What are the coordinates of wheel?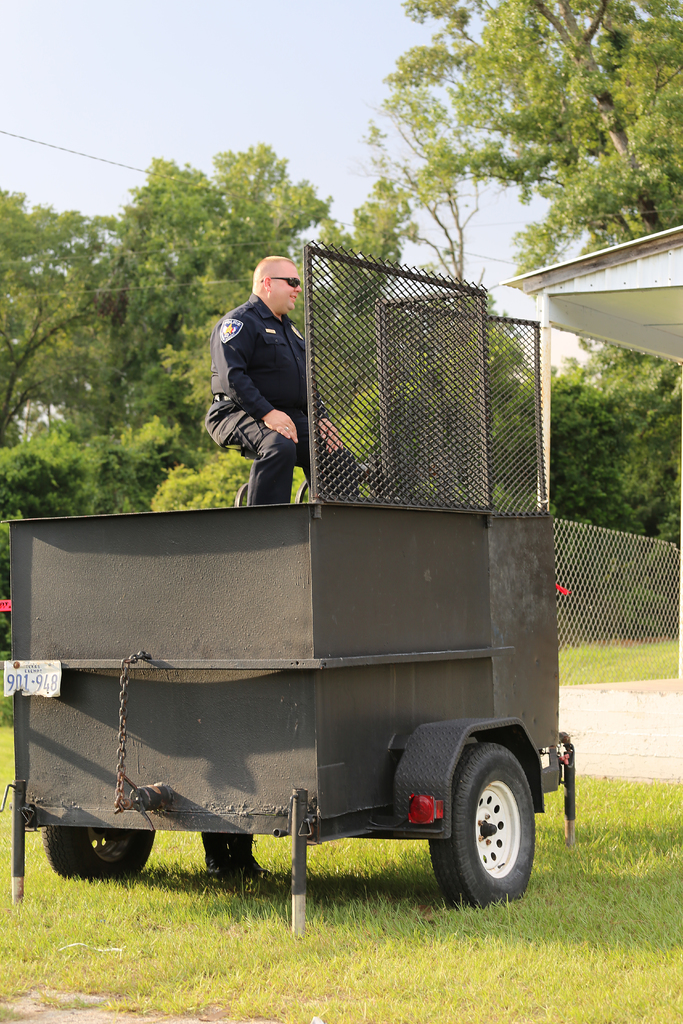
pyautogui.locateOnScreen(433, 744, 546, 903).
